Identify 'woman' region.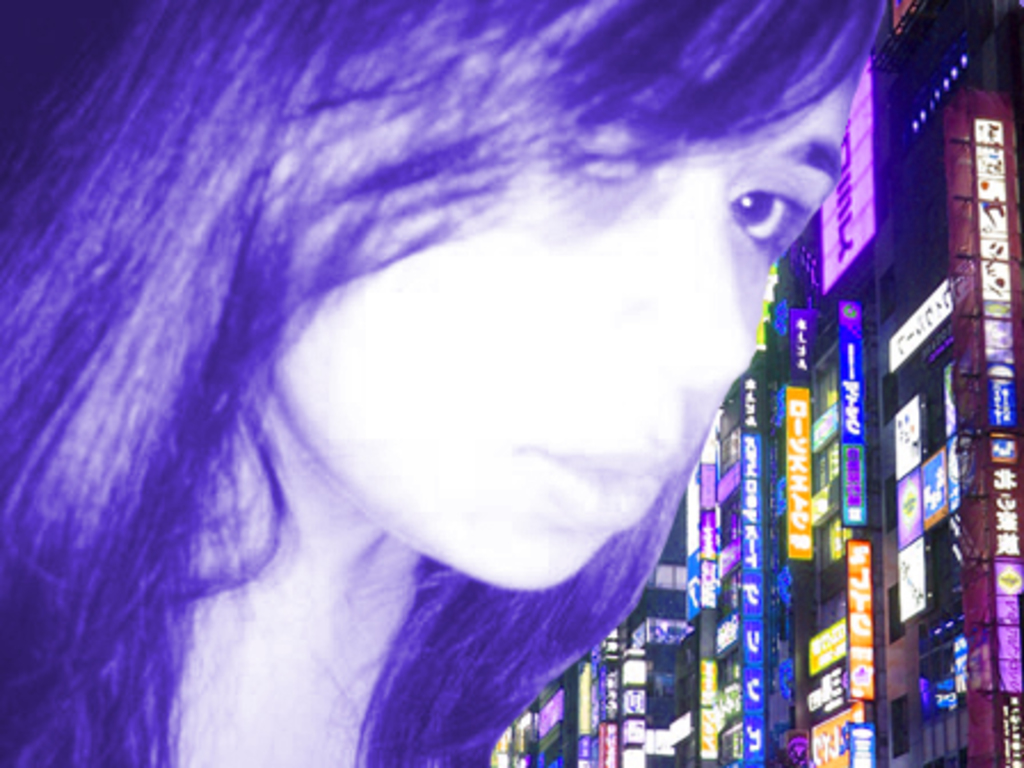
Region: left=25, top=18, right=843, bottom=767.
